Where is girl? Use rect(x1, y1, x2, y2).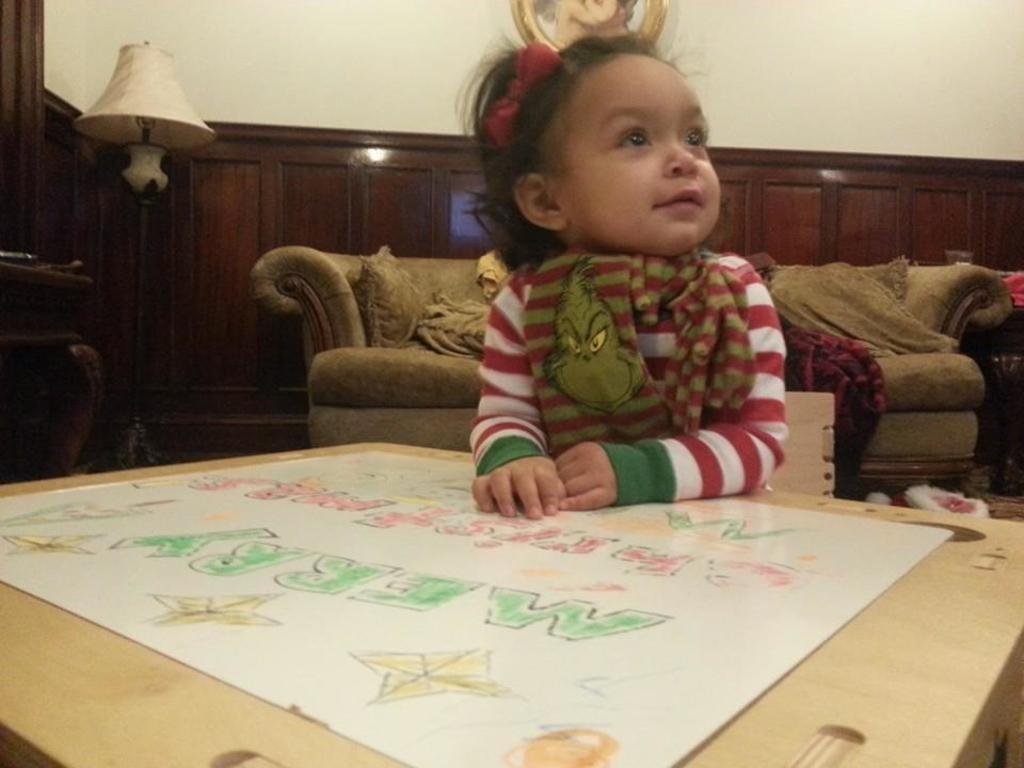
rect(455, 28, 787, 521).
